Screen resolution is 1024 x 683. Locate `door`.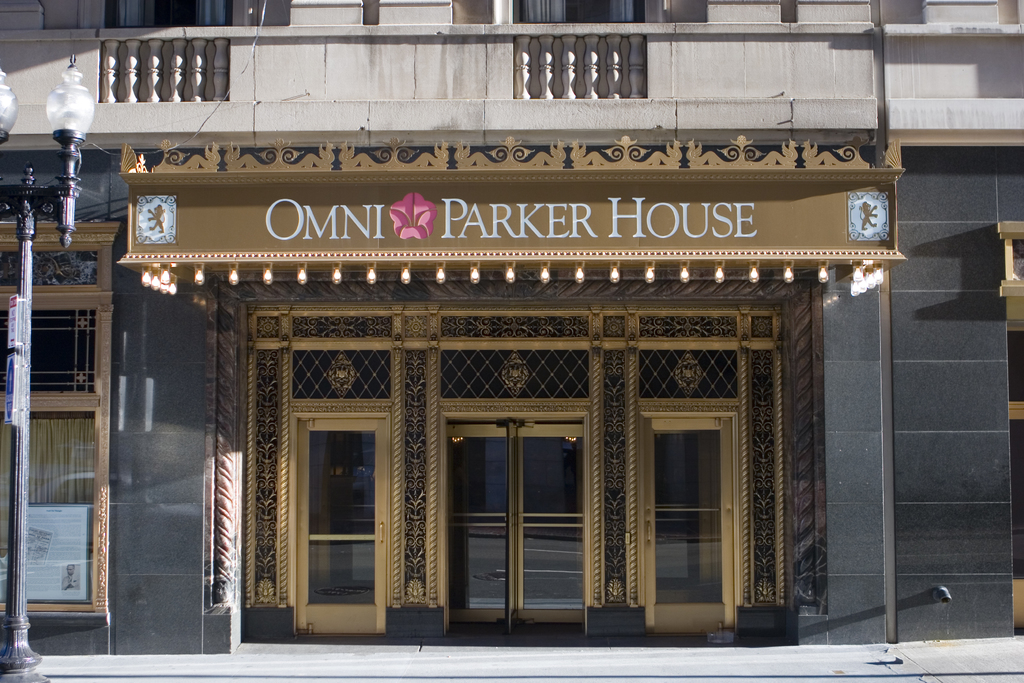
[left=294, top=410, right=388, bottom=633].
